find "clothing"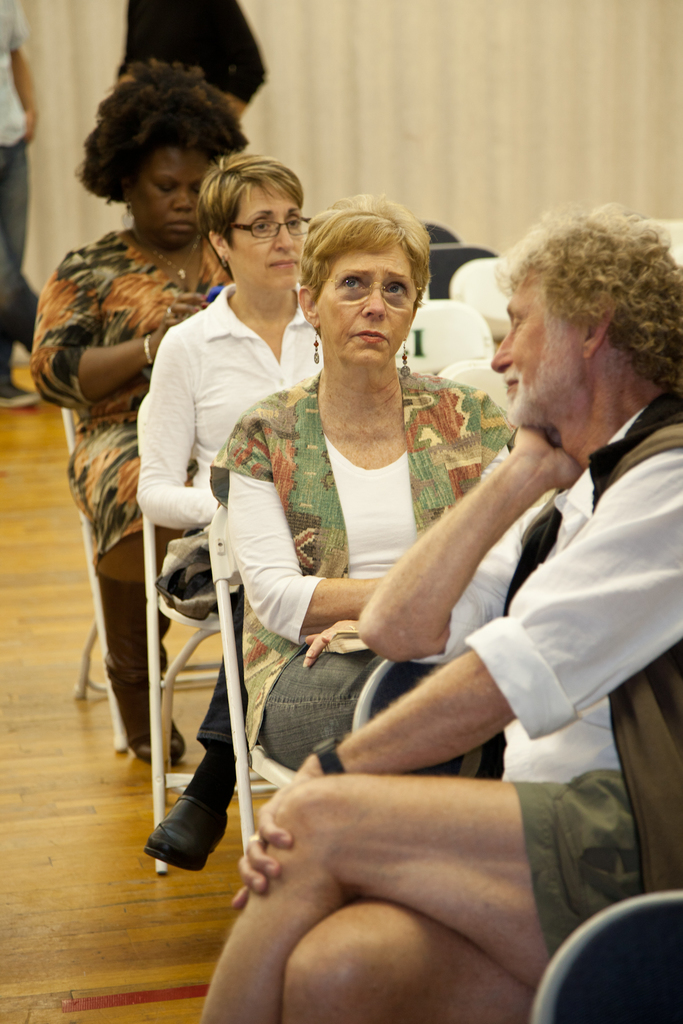
[424, 308, 676, 885]
